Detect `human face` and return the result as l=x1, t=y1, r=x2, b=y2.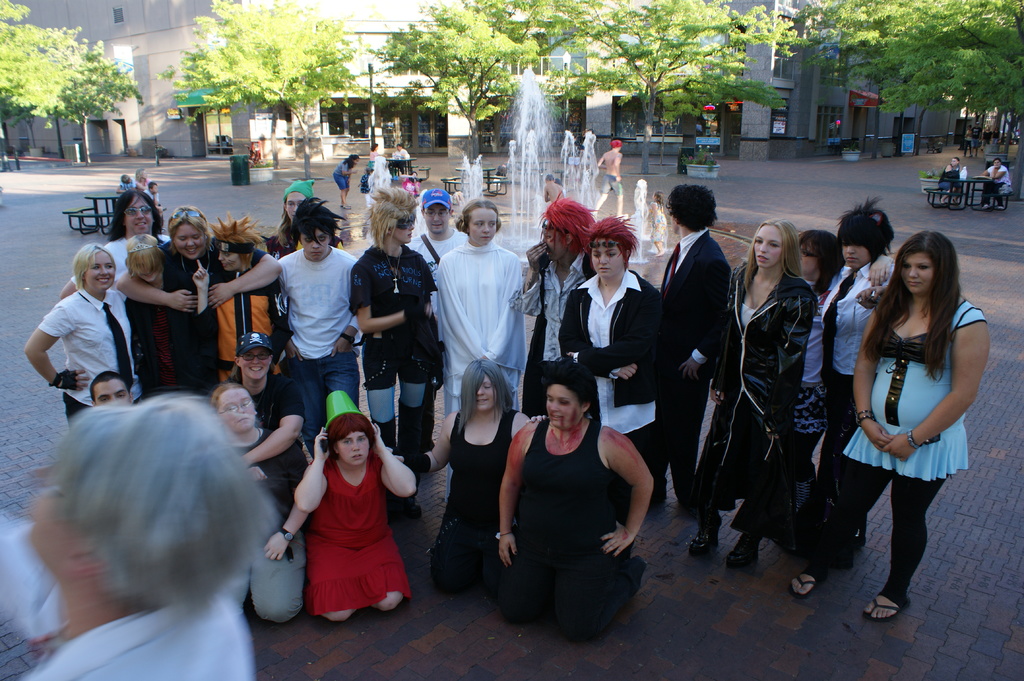
l=334, t=428, r=369, b=468.
